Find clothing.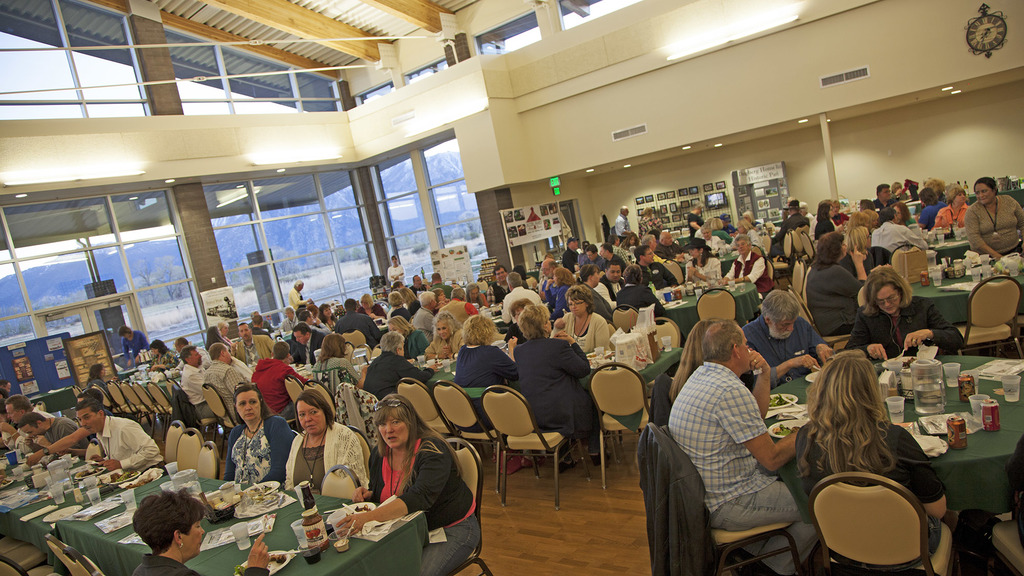
pyautogui.locateOnScreen(689, 251, 720, 291).
